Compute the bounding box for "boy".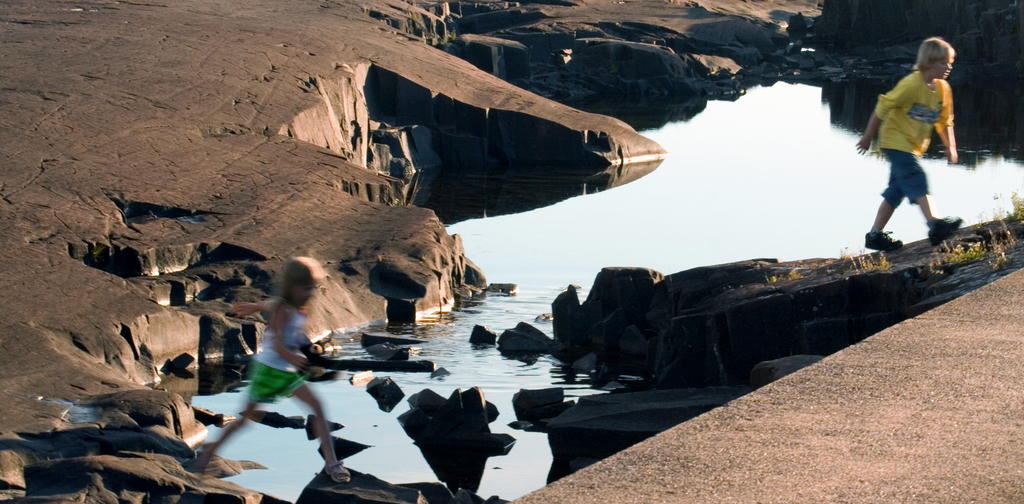
856/37/963/248.
